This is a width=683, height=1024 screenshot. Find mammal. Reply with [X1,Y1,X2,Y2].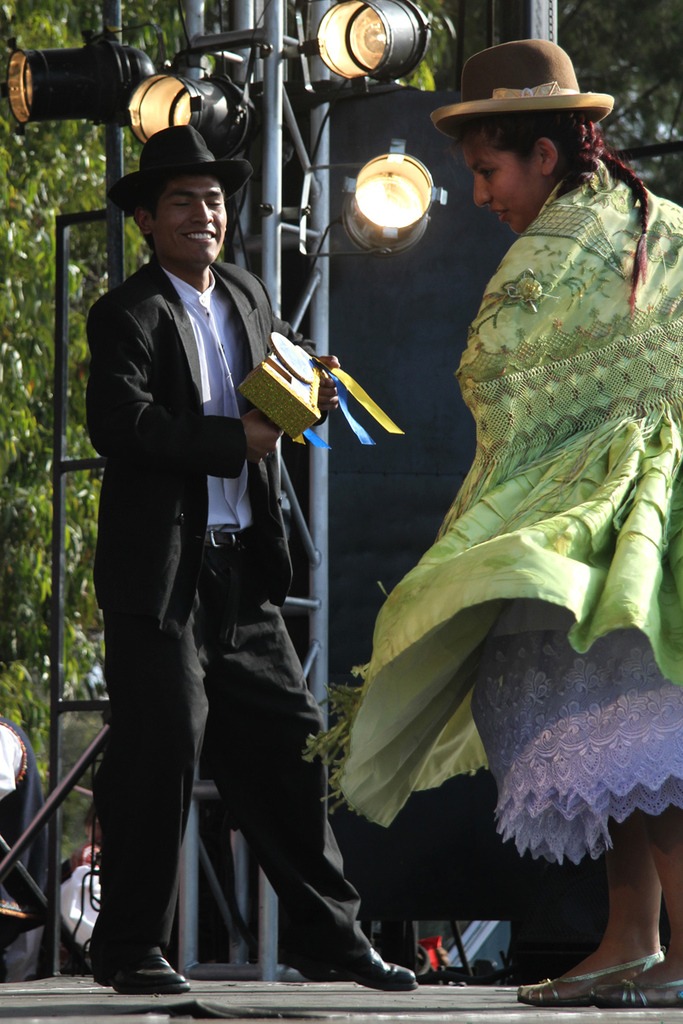
[314,41,682,1009].
